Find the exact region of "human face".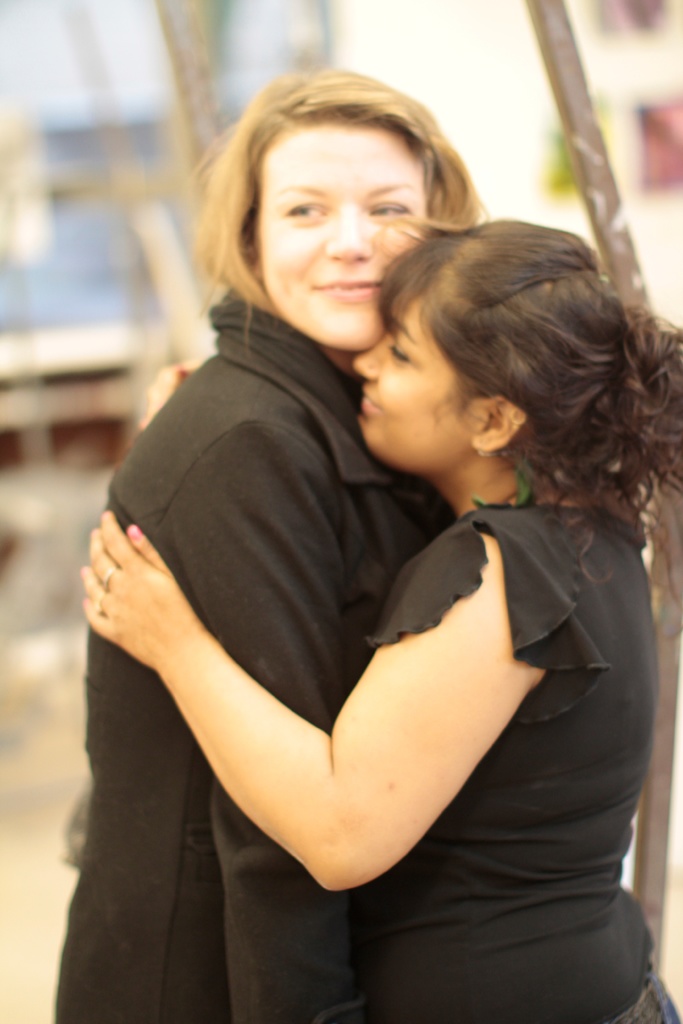
Exact region: {"x1": 256, "y1": 127, "x2": 432, "y2": 340}.
